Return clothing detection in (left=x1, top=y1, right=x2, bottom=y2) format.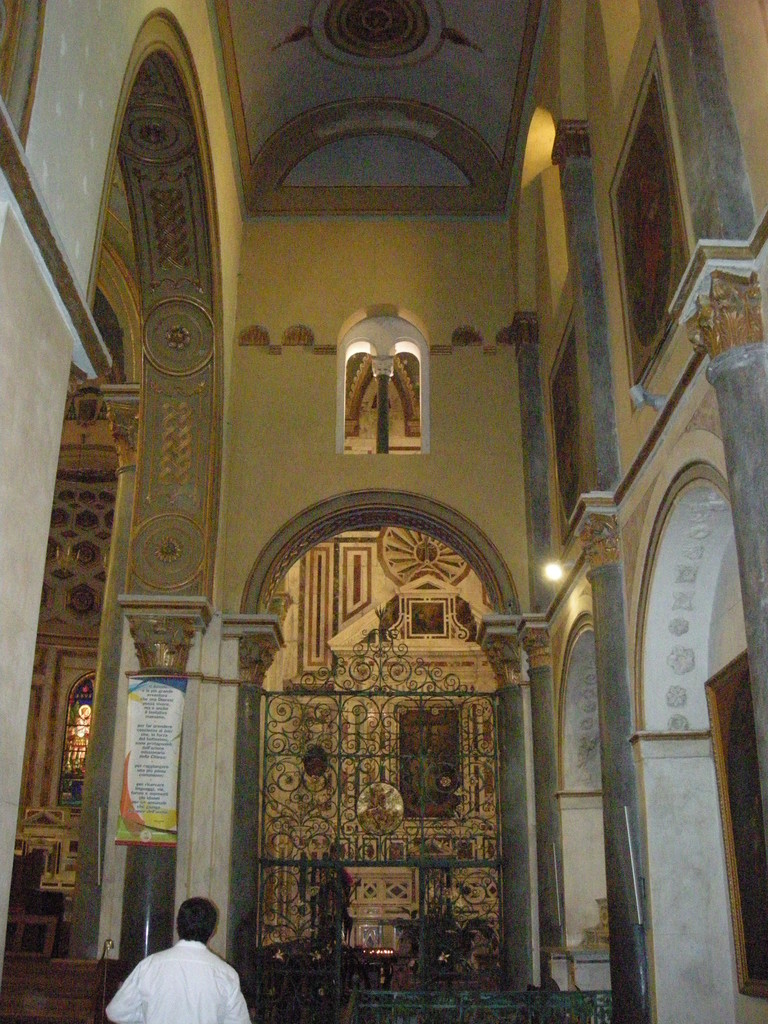
(left=116, top=934, right=246, bottom=1023).
